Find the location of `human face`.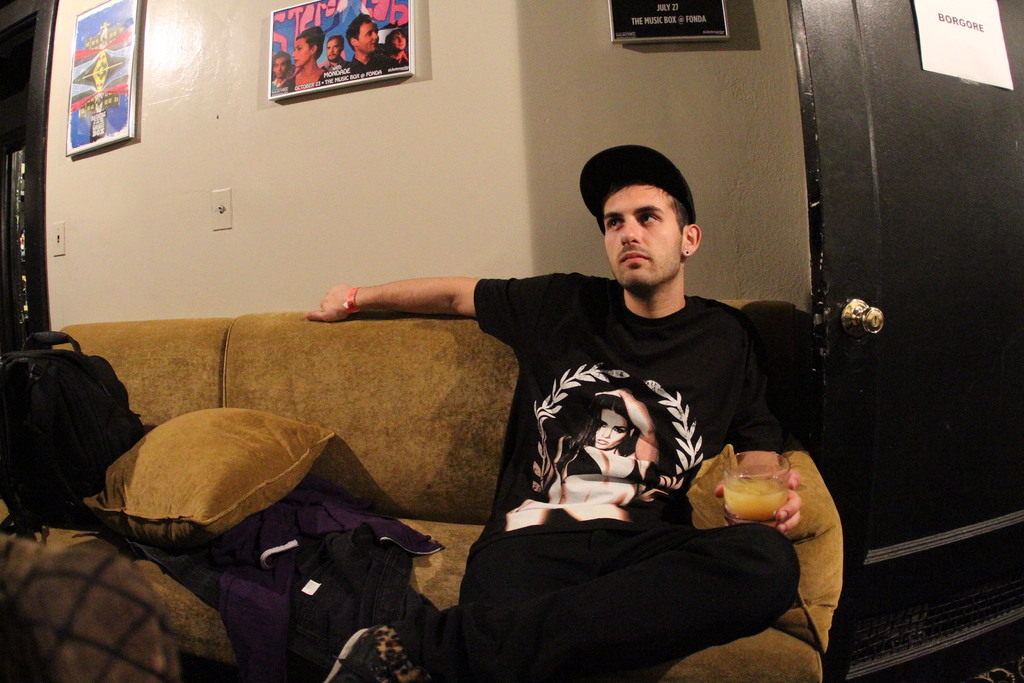
Location: [602, 185, 684, 282].
